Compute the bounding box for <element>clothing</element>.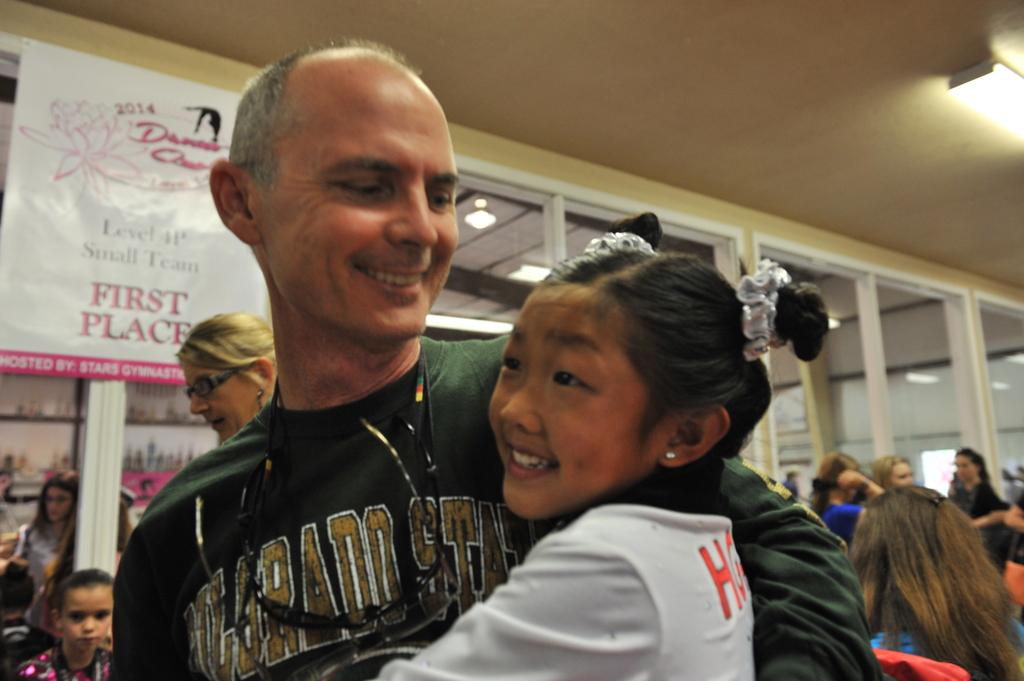
[813, 499, 861, 545].
